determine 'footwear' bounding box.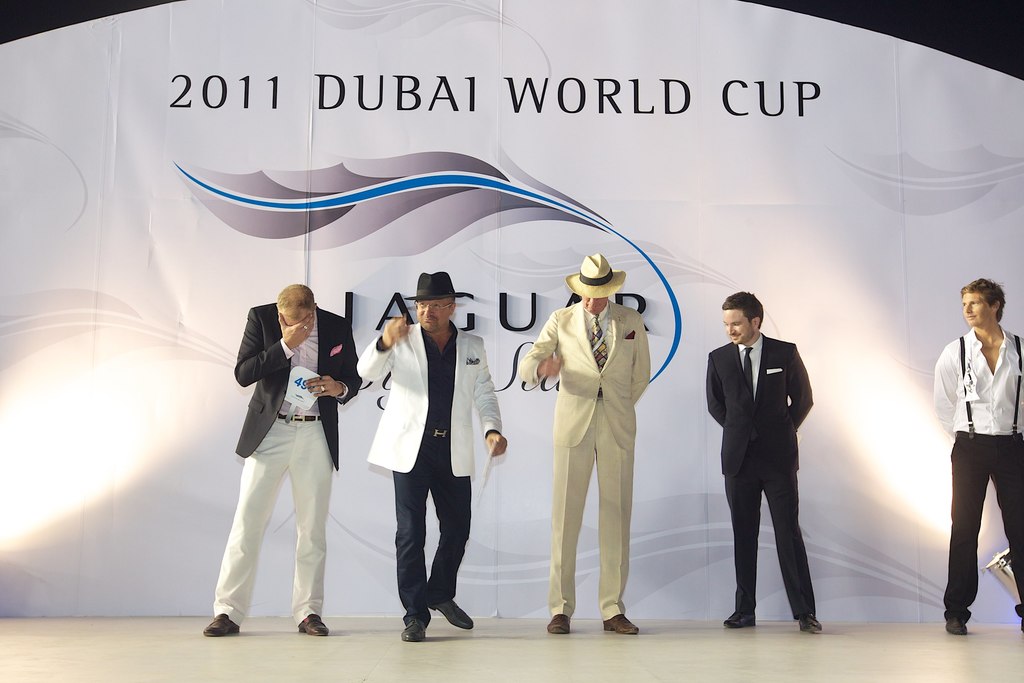
Determined: 548 614 570 636.
